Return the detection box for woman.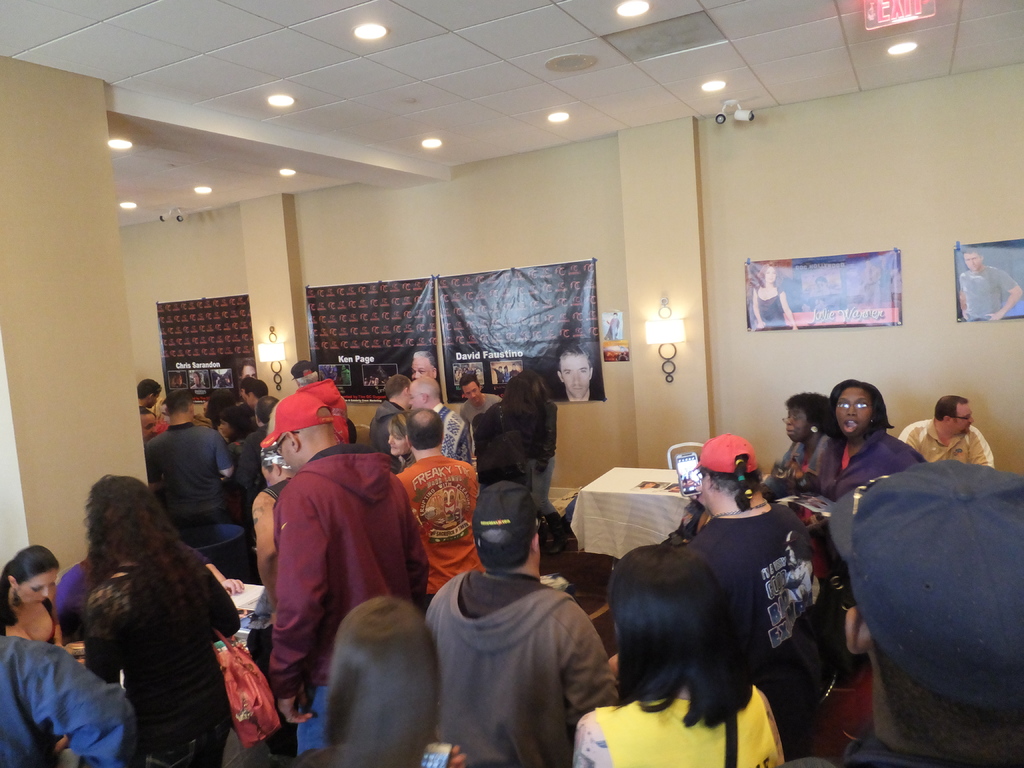
left=54, top=544, right=109, bottom=643.
